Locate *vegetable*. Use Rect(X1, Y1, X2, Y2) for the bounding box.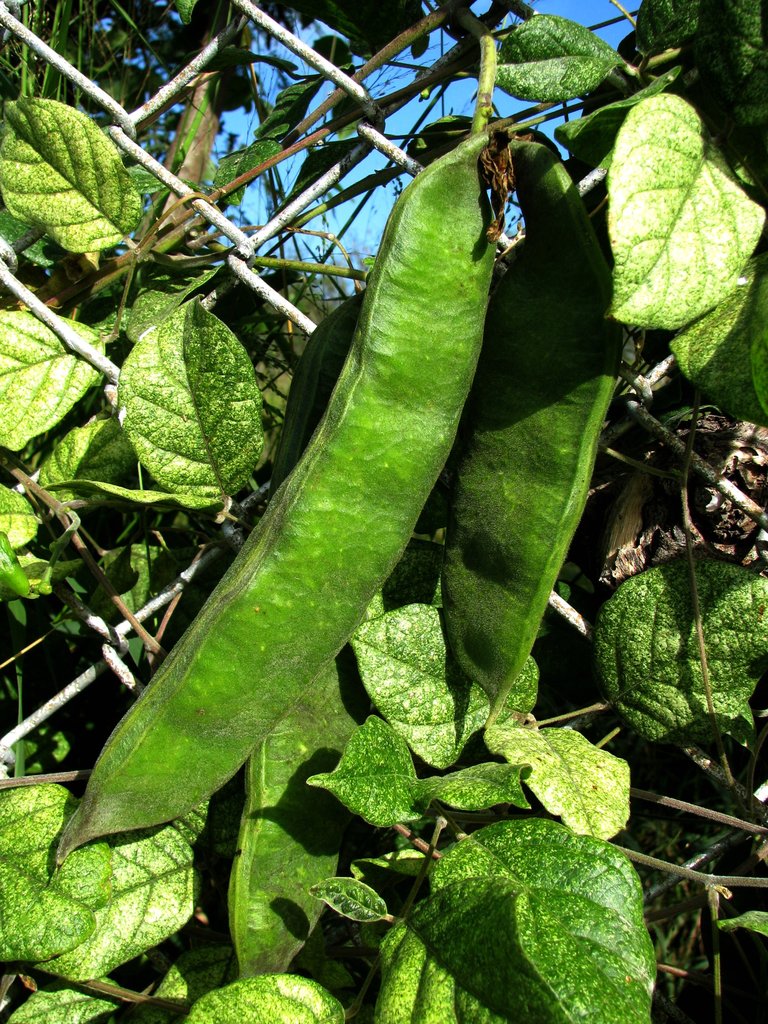
Rect(228, 652, 356, 988).
